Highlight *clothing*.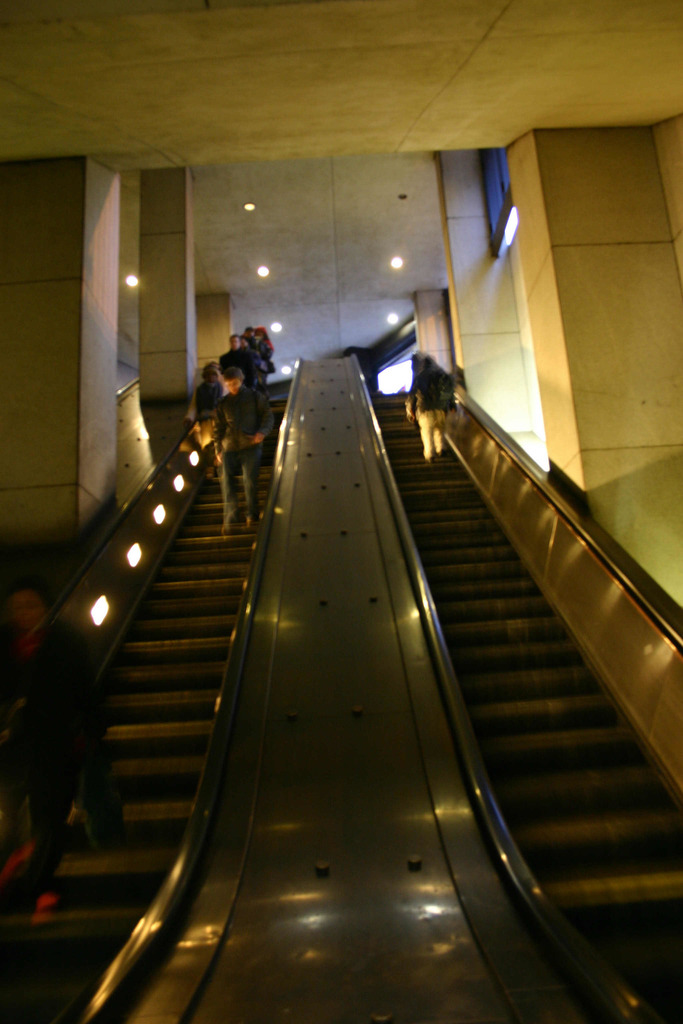
Highlighted region: 406, 369, 425, 419.
